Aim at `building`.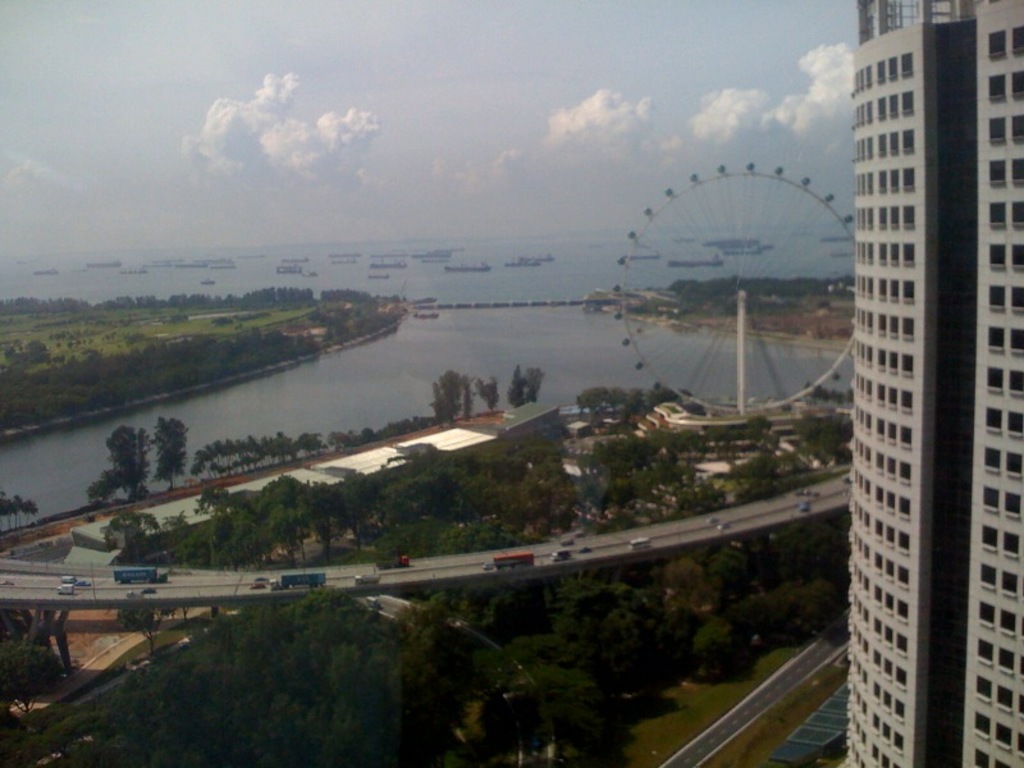
Aimed at [849,0,1023,767].
